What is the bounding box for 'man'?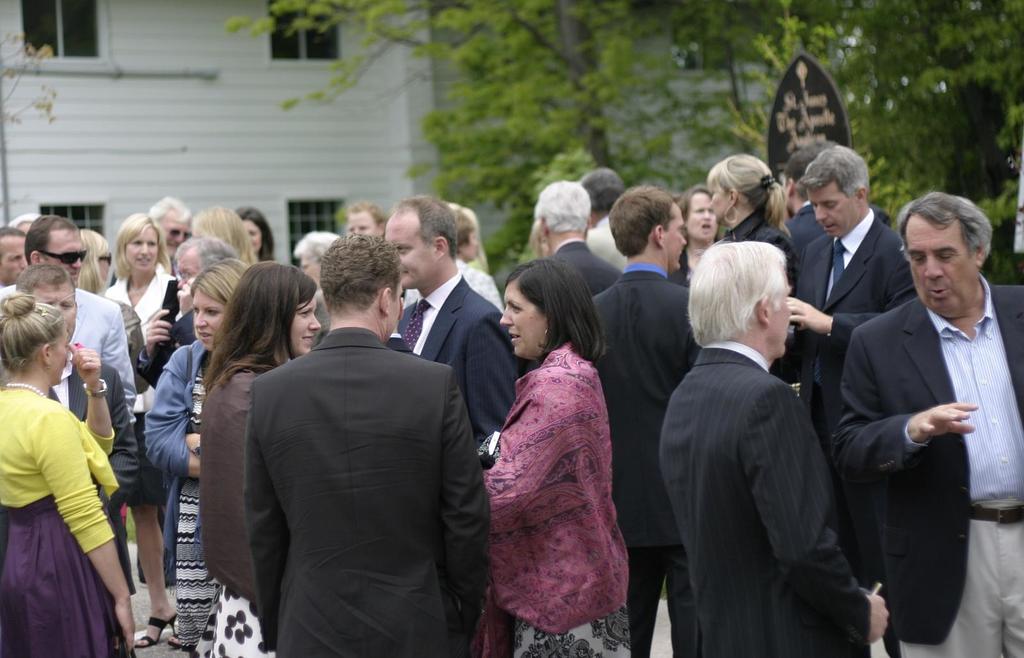
box=[211, 225, 484, 652].
